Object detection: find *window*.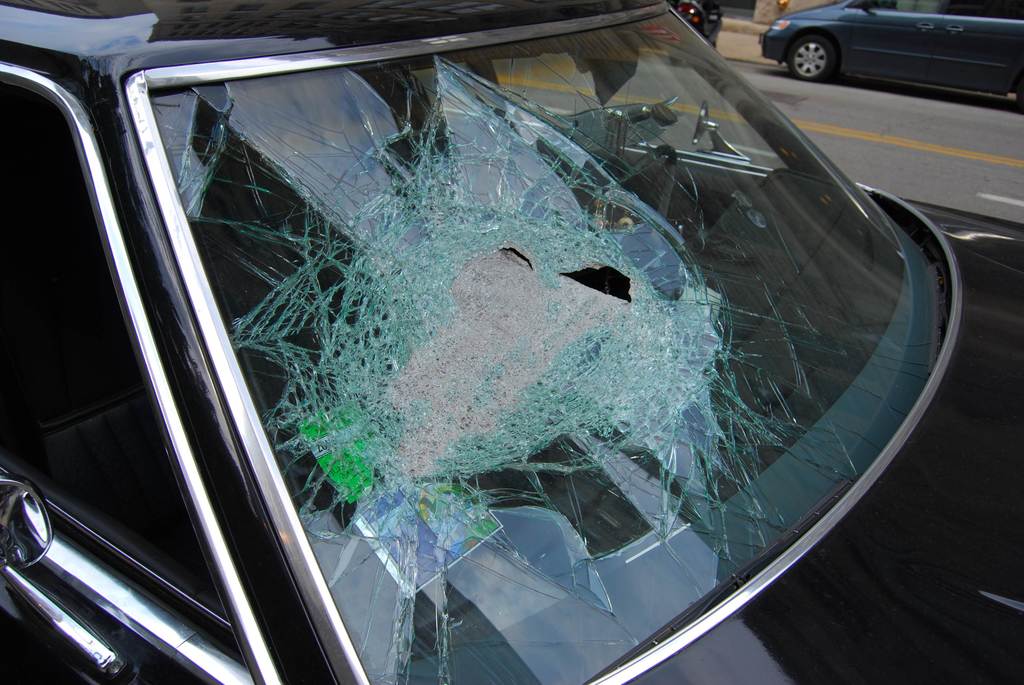
<bbox>0, 77, 257, 672</bbox>.
